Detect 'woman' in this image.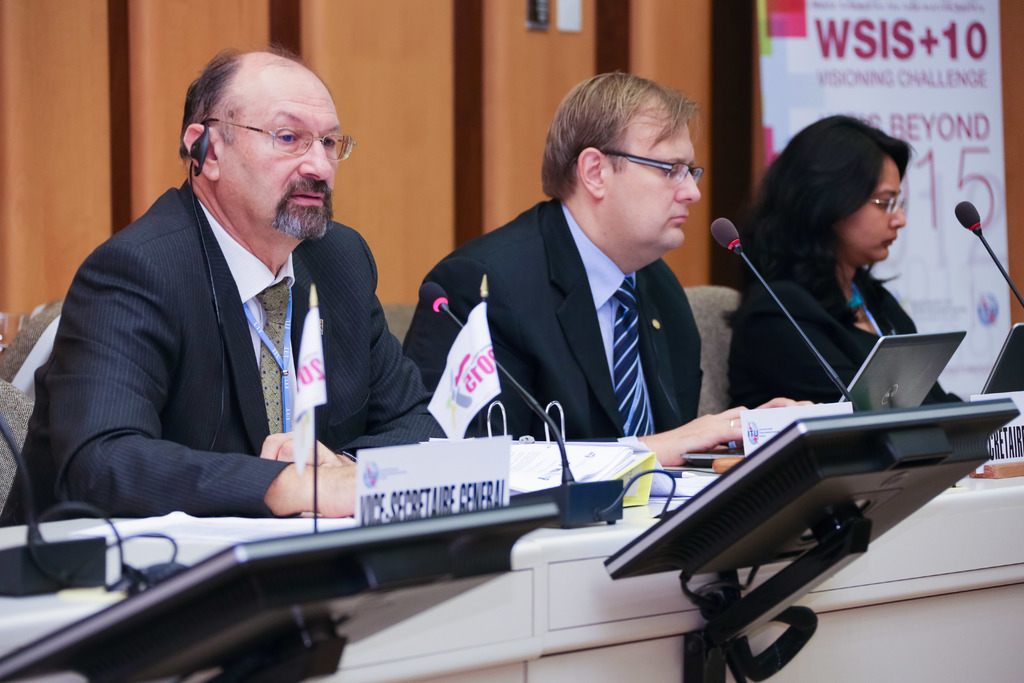
Detection: bbox=[726, 104, 950, 410].
